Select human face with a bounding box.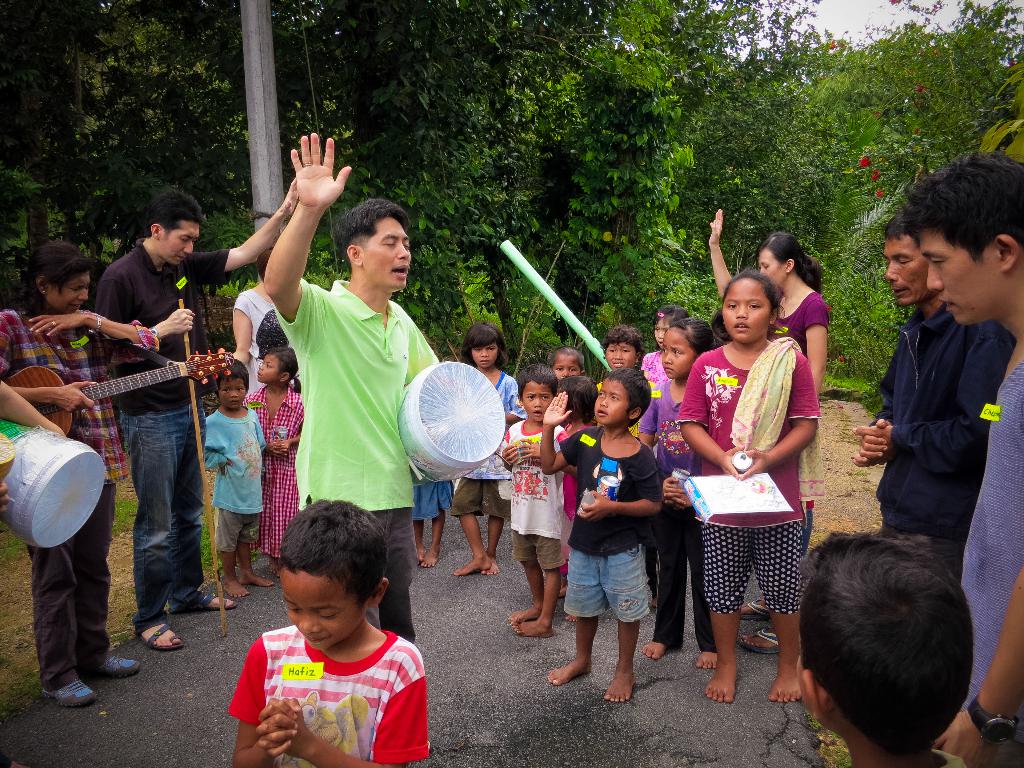
{"x1": 593, "y1": 381, "x2": 630, "y2": 426}.
